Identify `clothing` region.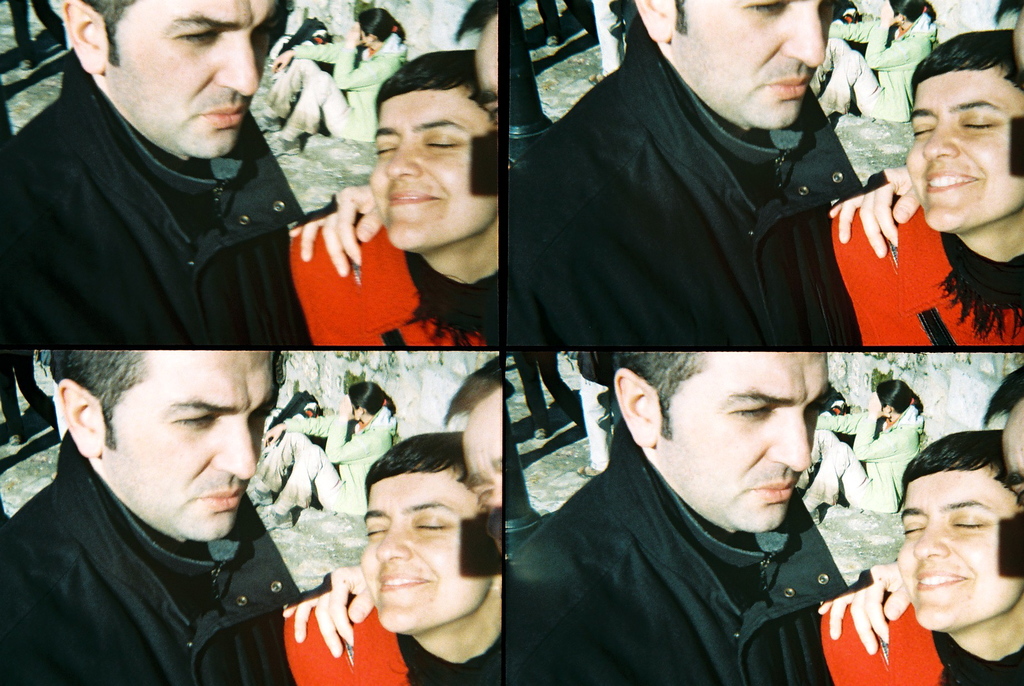
Region: (0, 32, 318, 359).
